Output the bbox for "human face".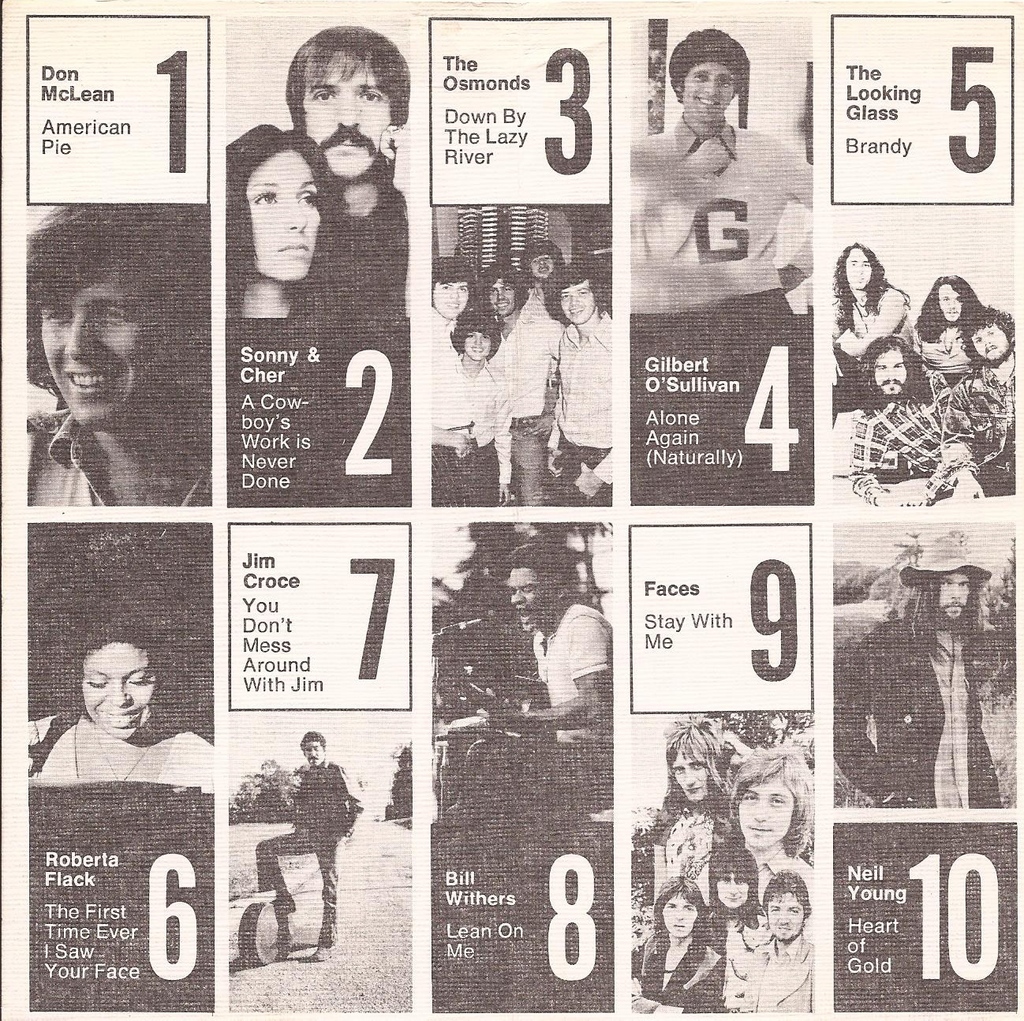
x1=529, y1=257, x2=559, y2=276.
